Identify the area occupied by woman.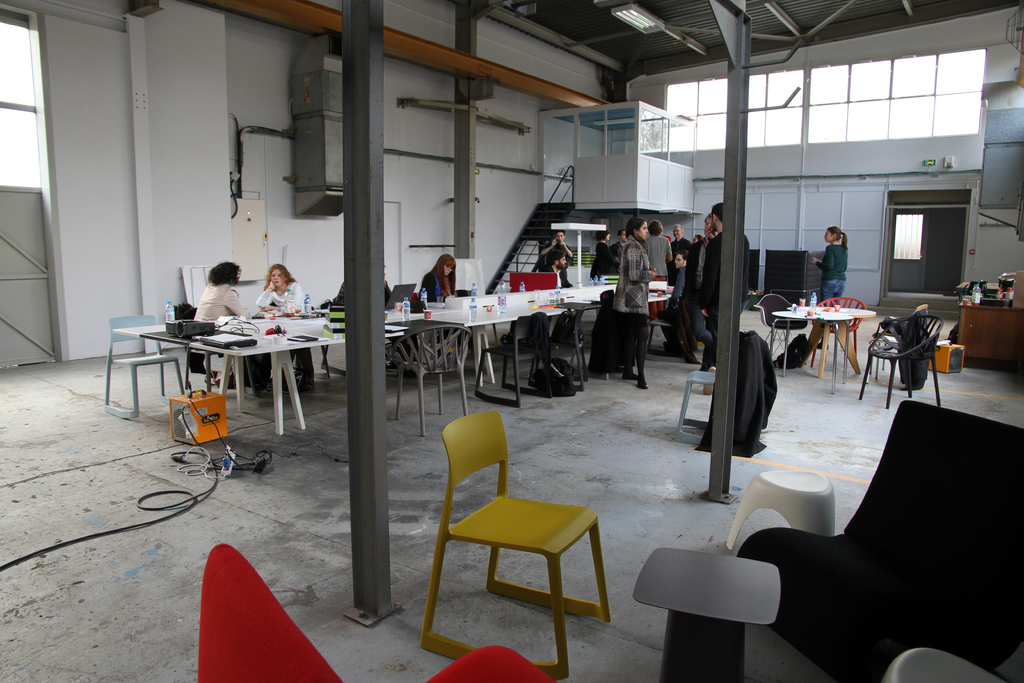
Area: BBox(256, 255, 313, 404).
